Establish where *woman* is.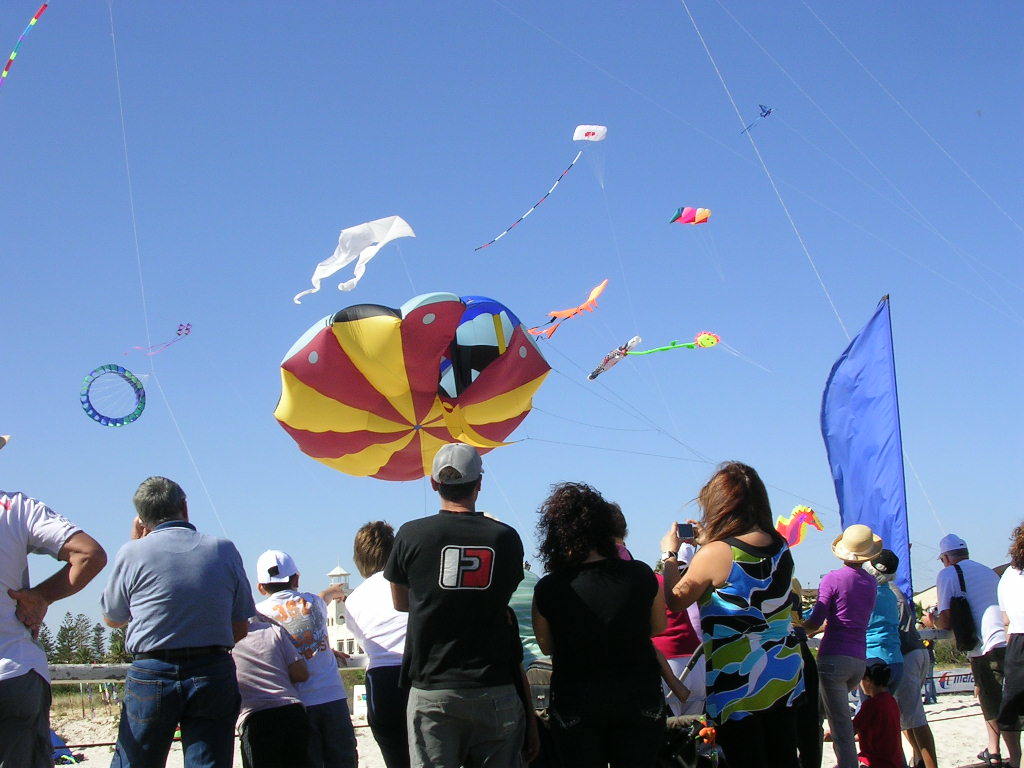
Established at 520,475,665,767.
